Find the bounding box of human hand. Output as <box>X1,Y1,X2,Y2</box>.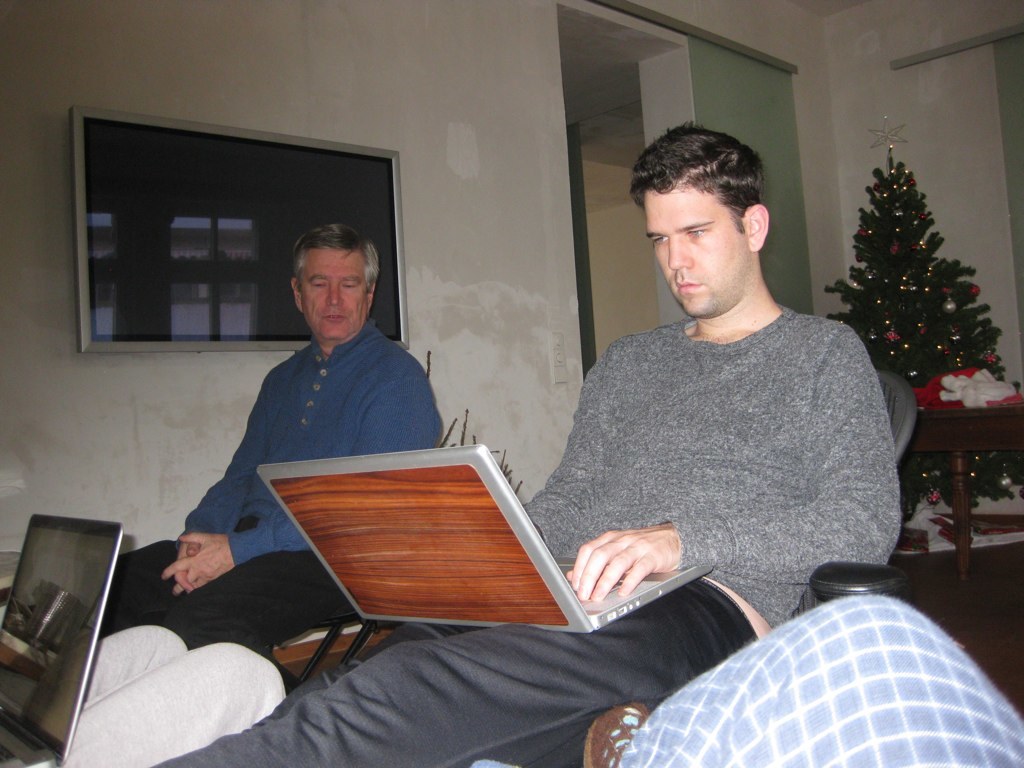
<box>586,526,694,614</box>.
